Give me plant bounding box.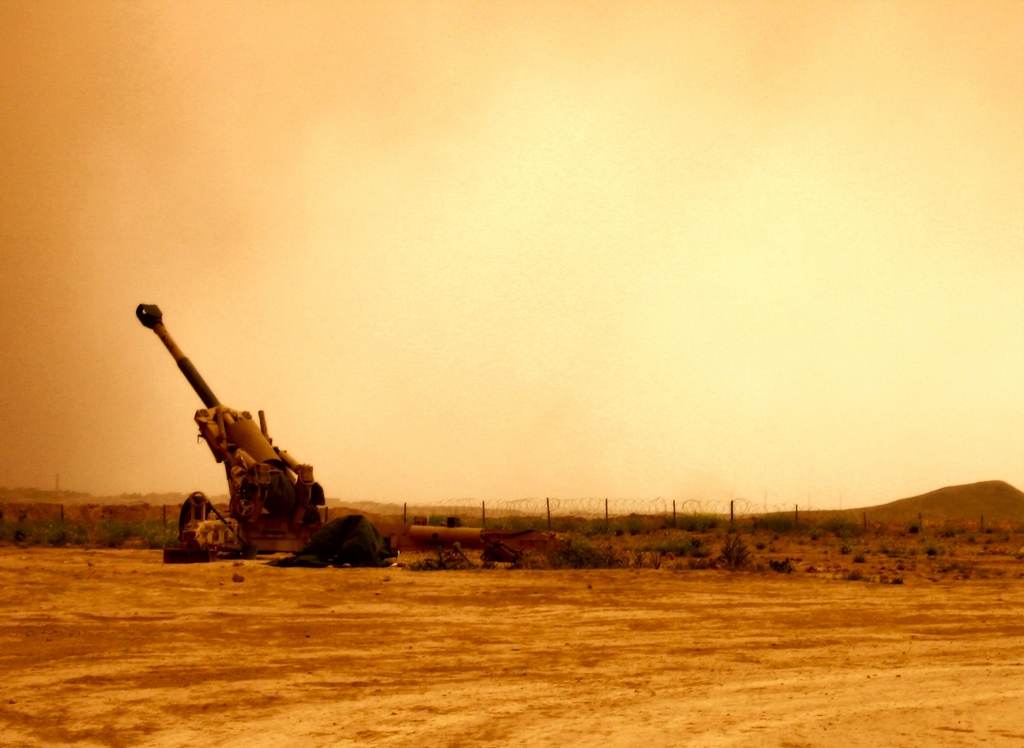
x1=643, y1=550, x2=663, y2=569.
